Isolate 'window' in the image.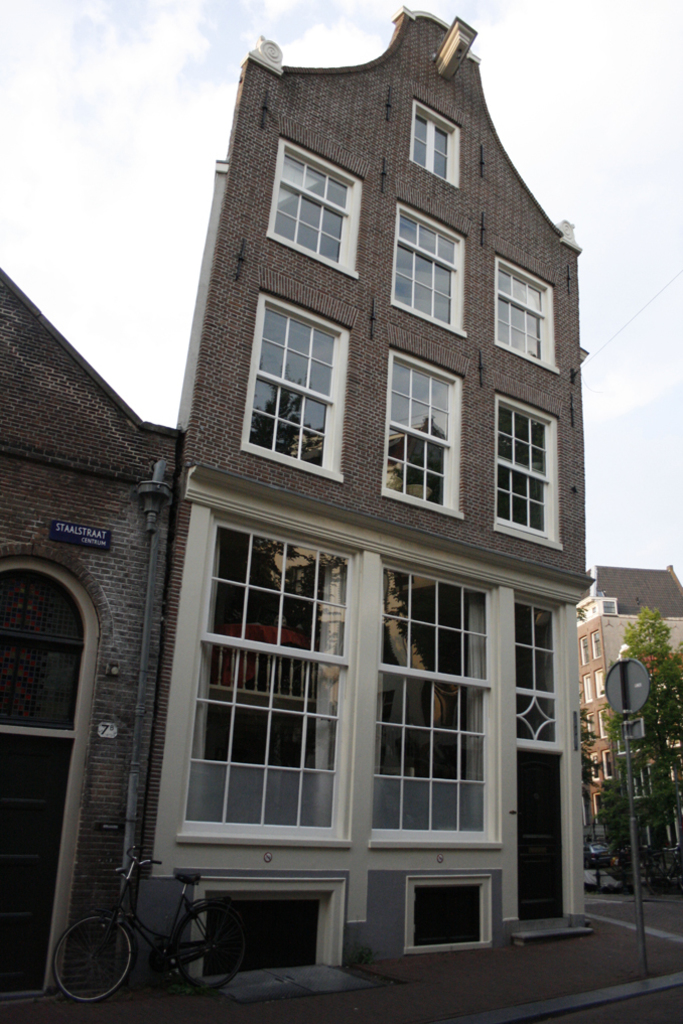
Isolated region: [x1=593, y1=749, x2=598, y2=779].
